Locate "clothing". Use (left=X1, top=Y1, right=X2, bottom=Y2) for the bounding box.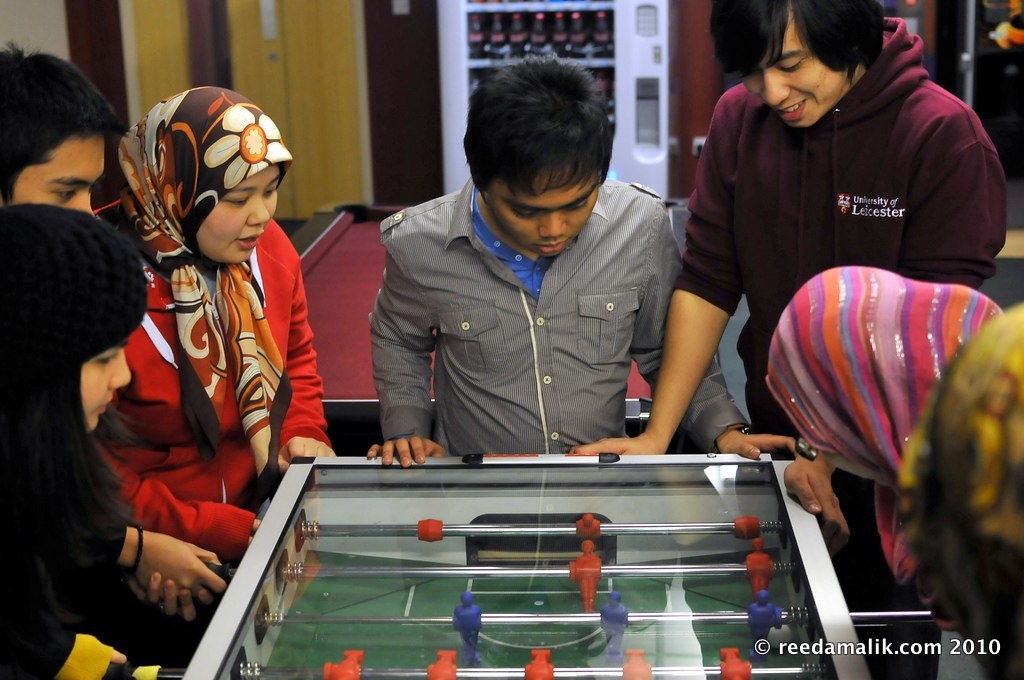
(left=679, top=39, right=1013, bottom=401).
